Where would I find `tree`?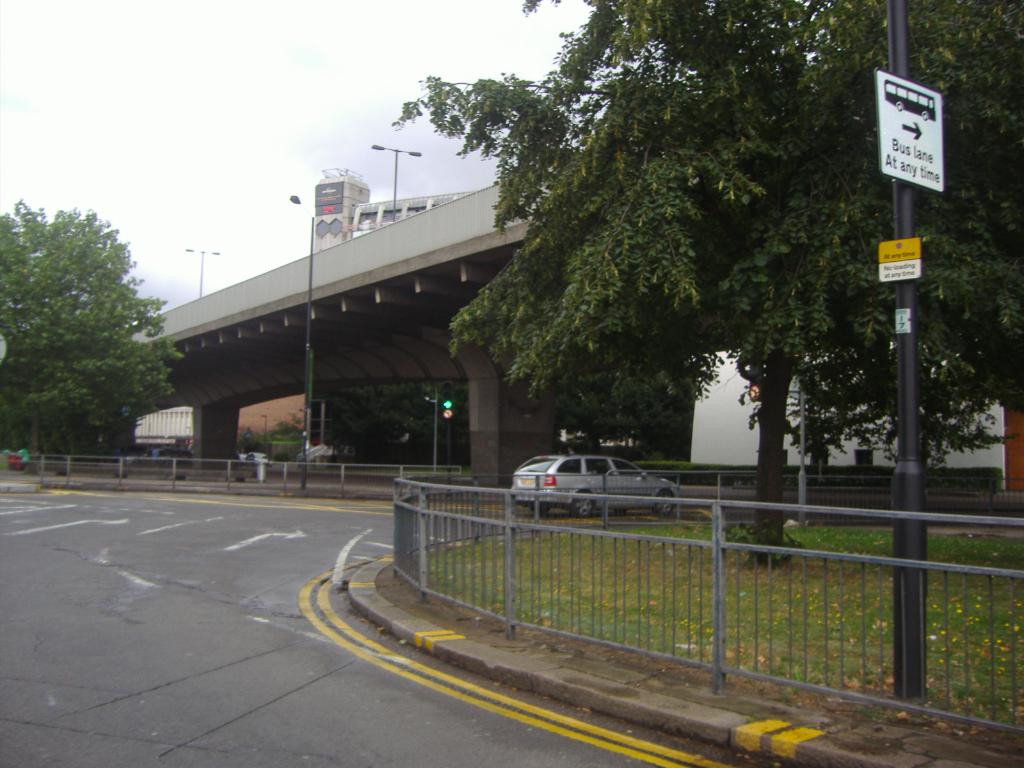
At BBox(390, 1, 1016, 570).
